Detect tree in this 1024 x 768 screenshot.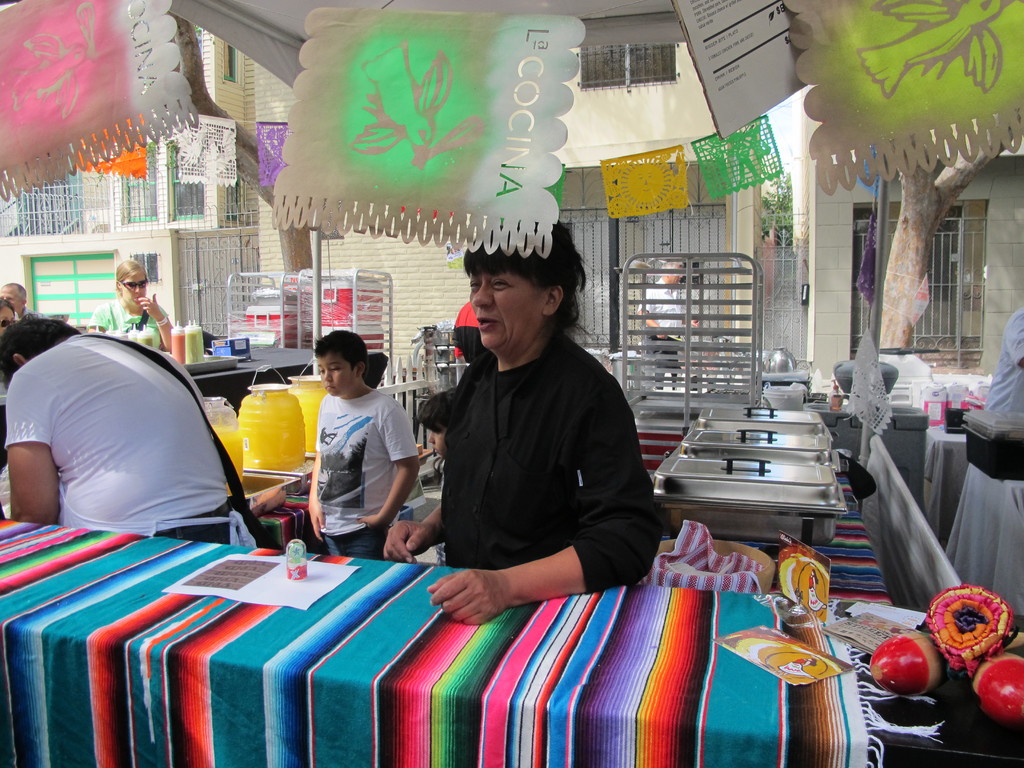
Detection: Rect(165, 8, 323, 349).
